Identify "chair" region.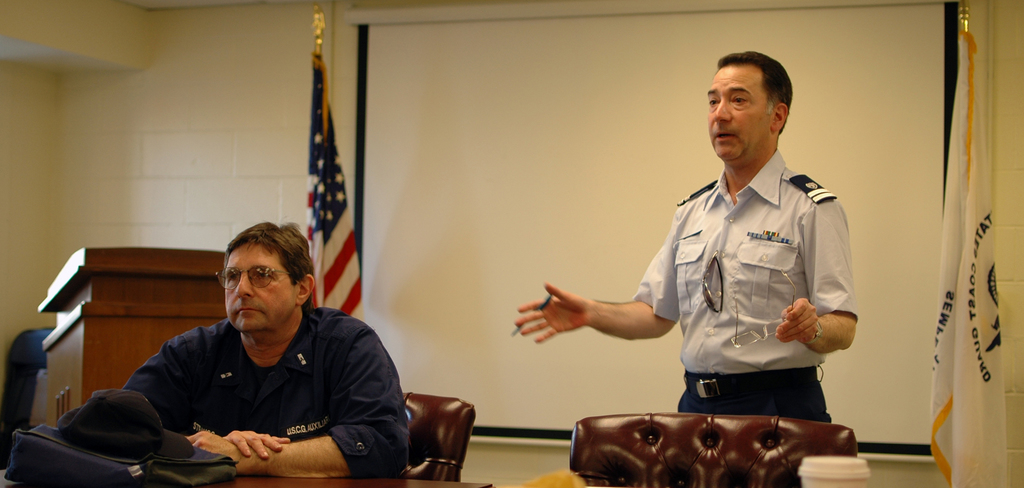
Region: [400, 394, 481, 482].
